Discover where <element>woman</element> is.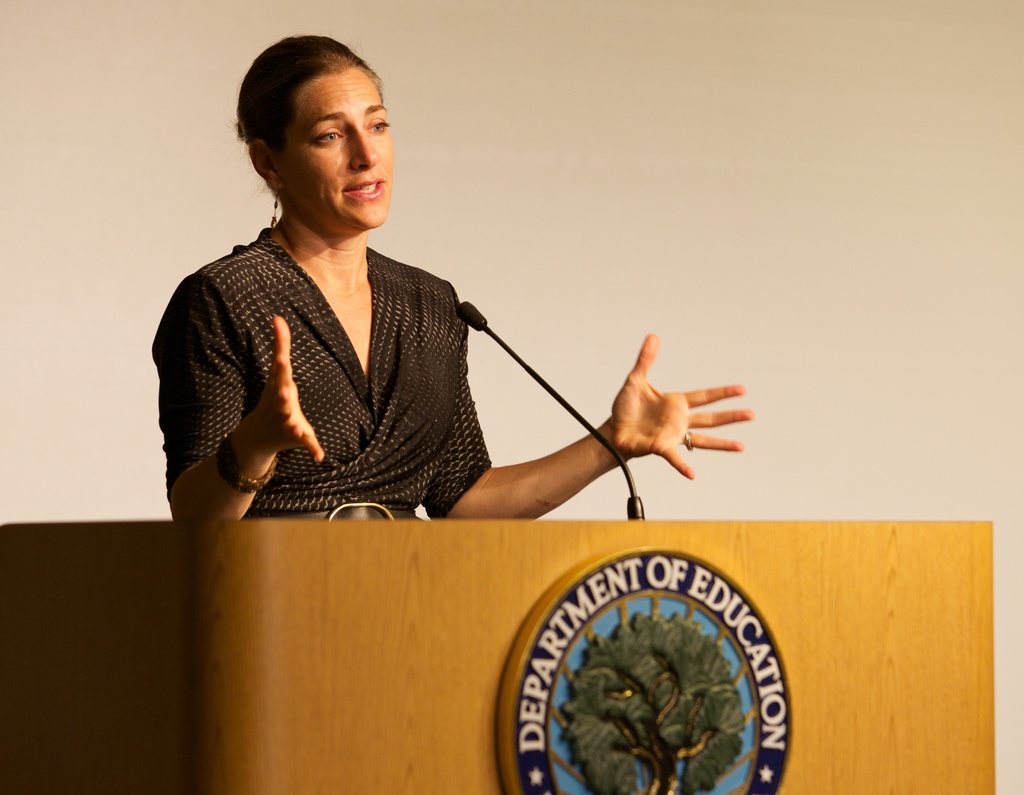
Discovered at {"left": 147, "top": 26, "right": 758, "bottom": 523}.
